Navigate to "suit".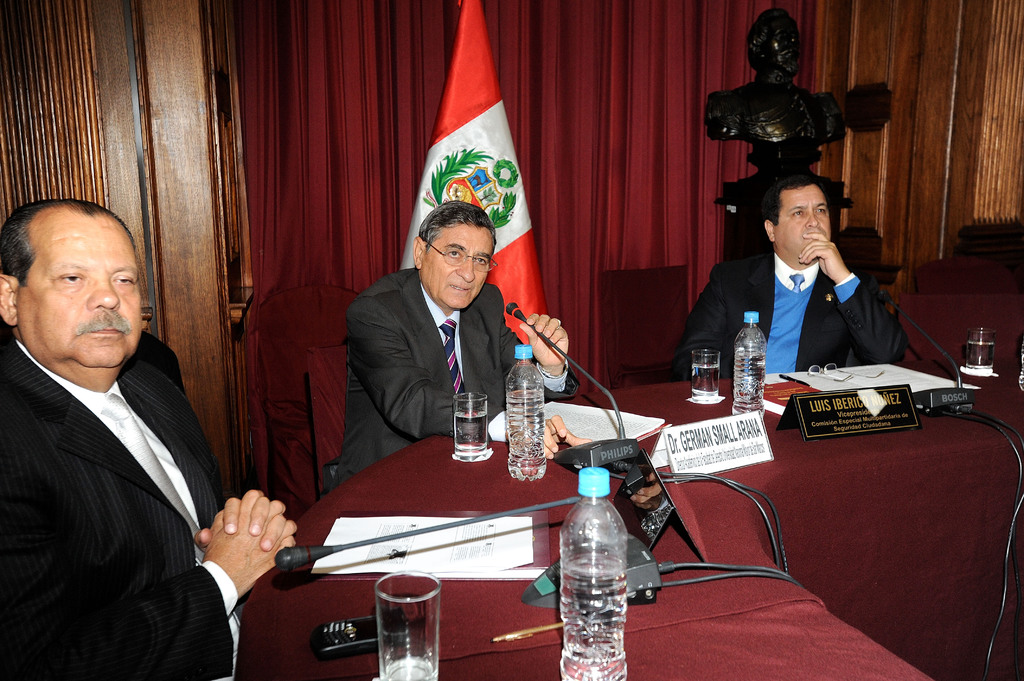
Navigation target: [3,252,238,672].
